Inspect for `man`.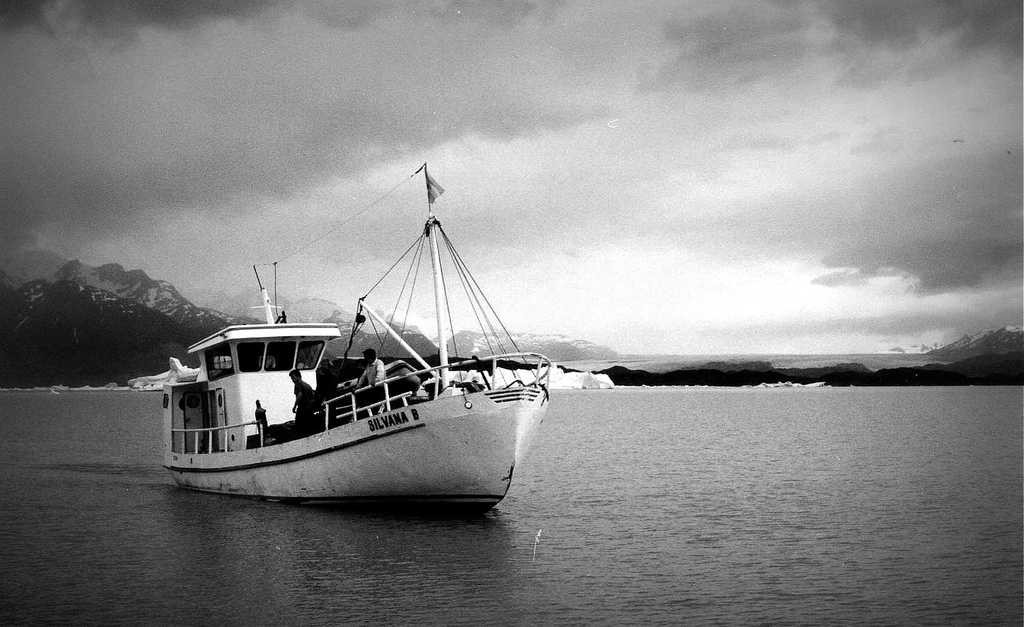
Inspection: left=351, top=348, right=388, bottom=407.
